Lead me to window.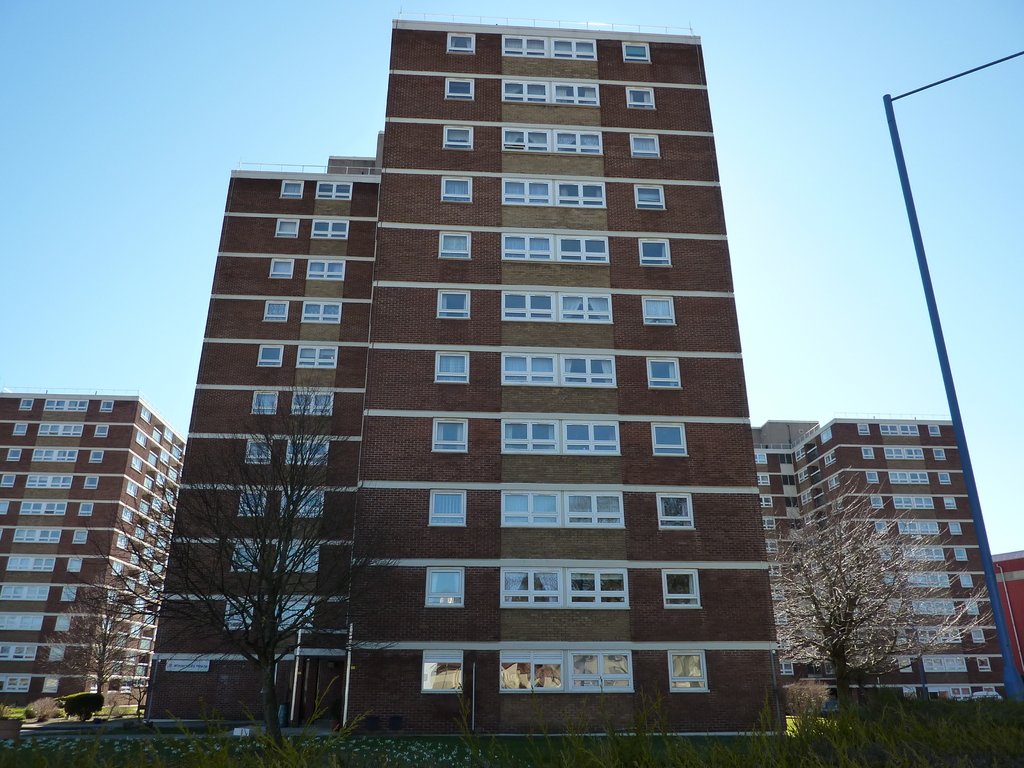
Lead to crop(444, 80, 473, 99).
